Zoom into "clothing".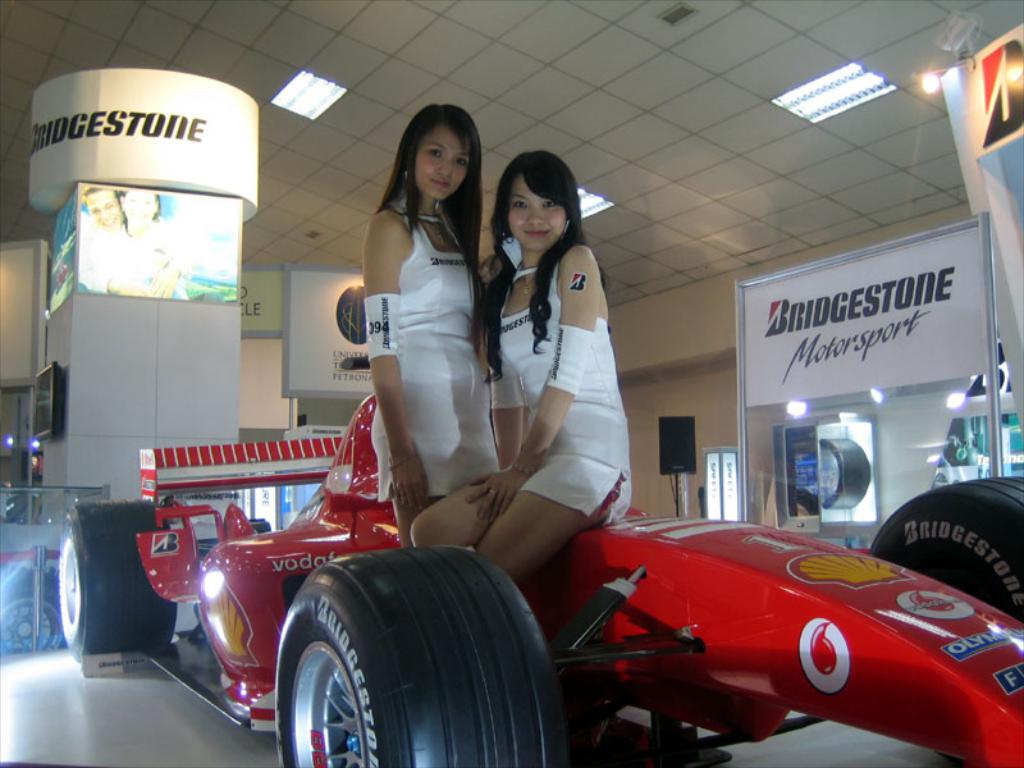
Zoom target: box=[471, 247, 646, 544].
